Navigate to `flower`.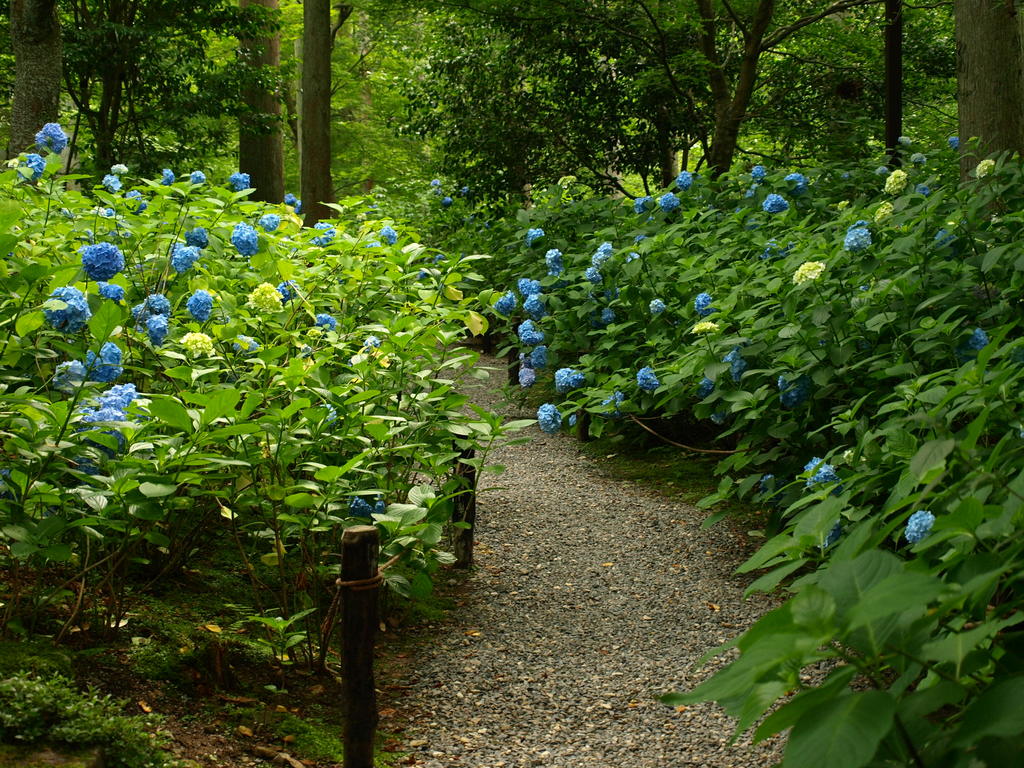
Navigation target: x1=381, y1=223, x2=398, y2=245.
